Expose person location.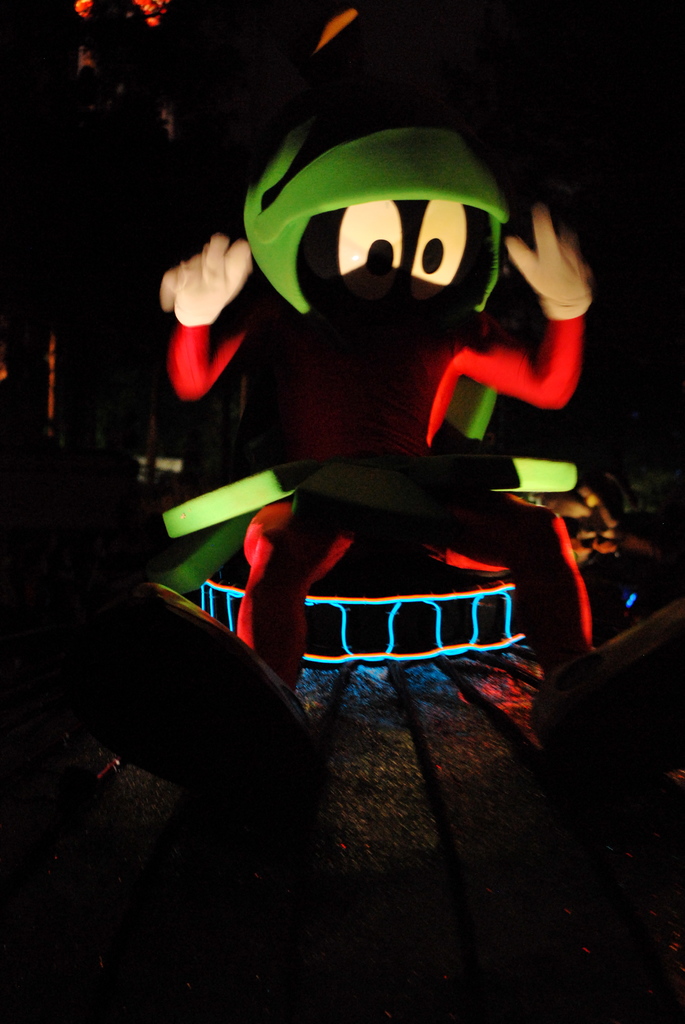
Exposed at box(102, 129, 588, 944).
